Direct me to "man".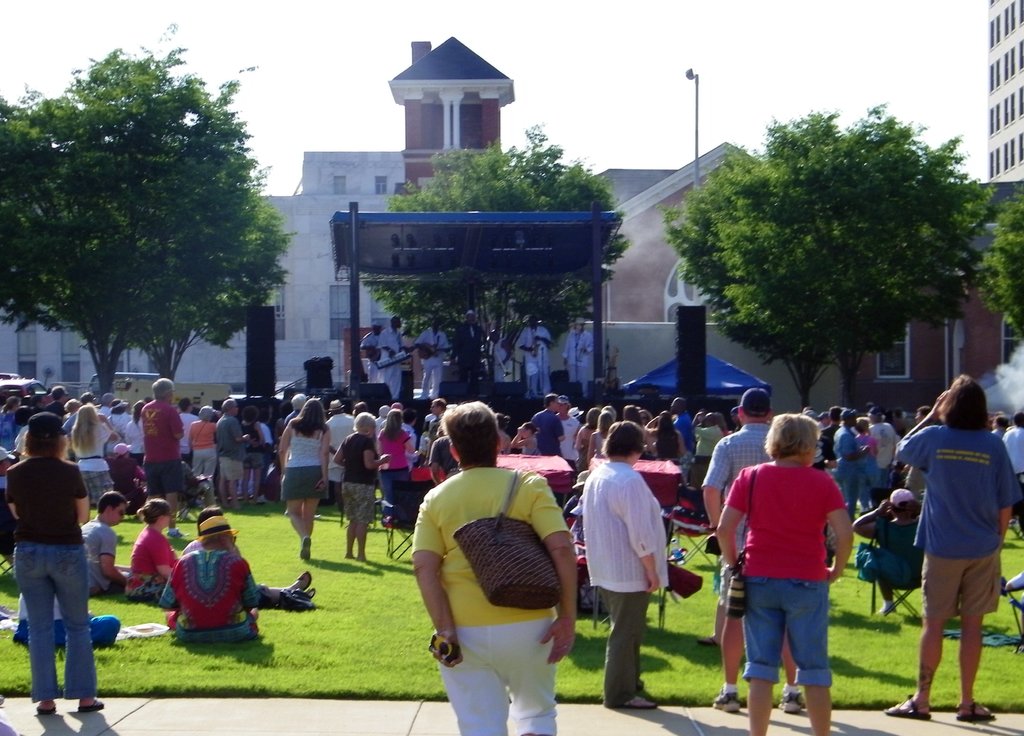
Direction: pyautogui.locateOnScreen(714, 395, 845, 723).
